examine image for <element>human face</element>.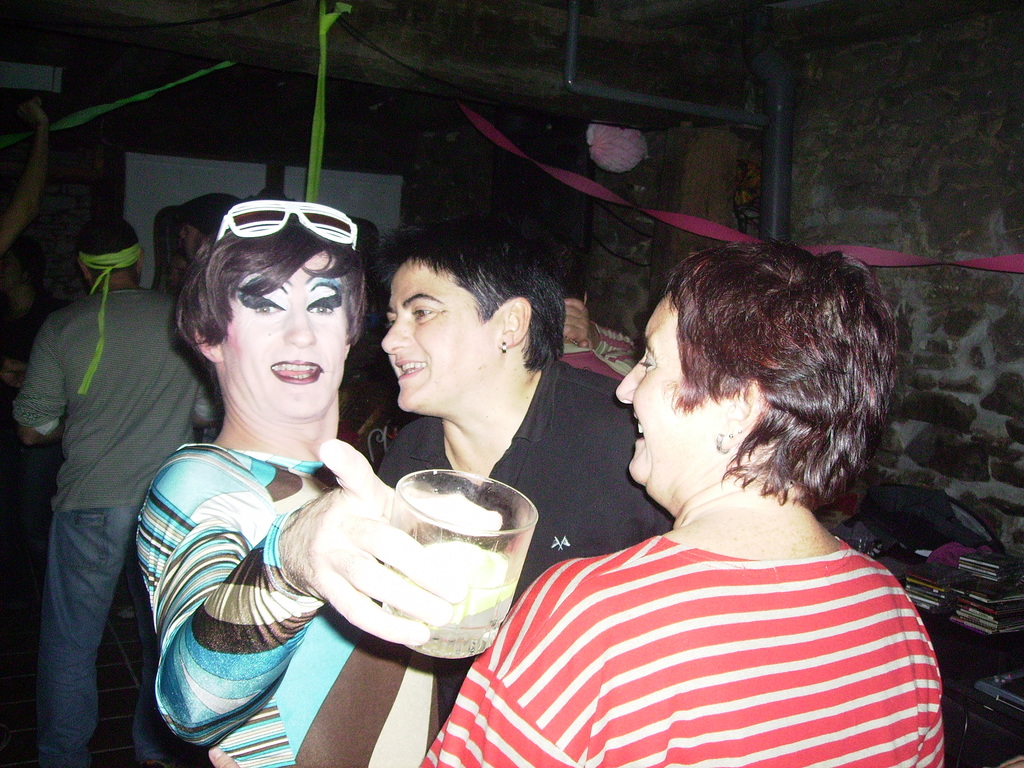
Examination result: x1=228, y1=248, x2=348, y2=412.
